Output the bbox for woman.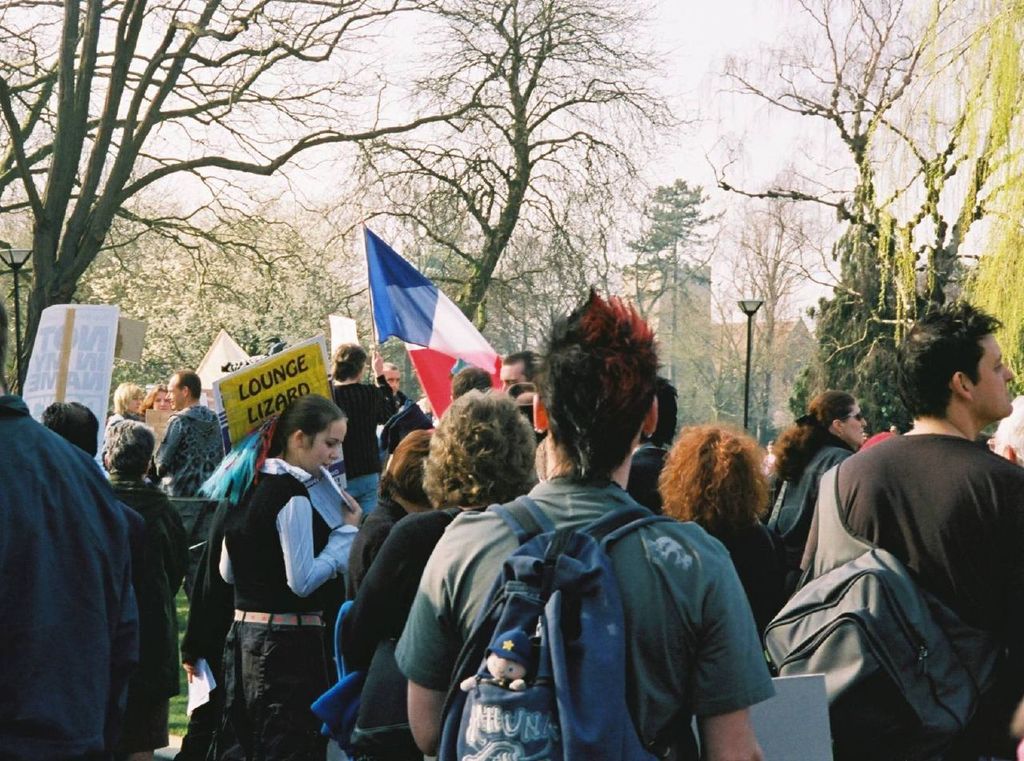
(x1=108, y1=383, x2=150, y2=439).
